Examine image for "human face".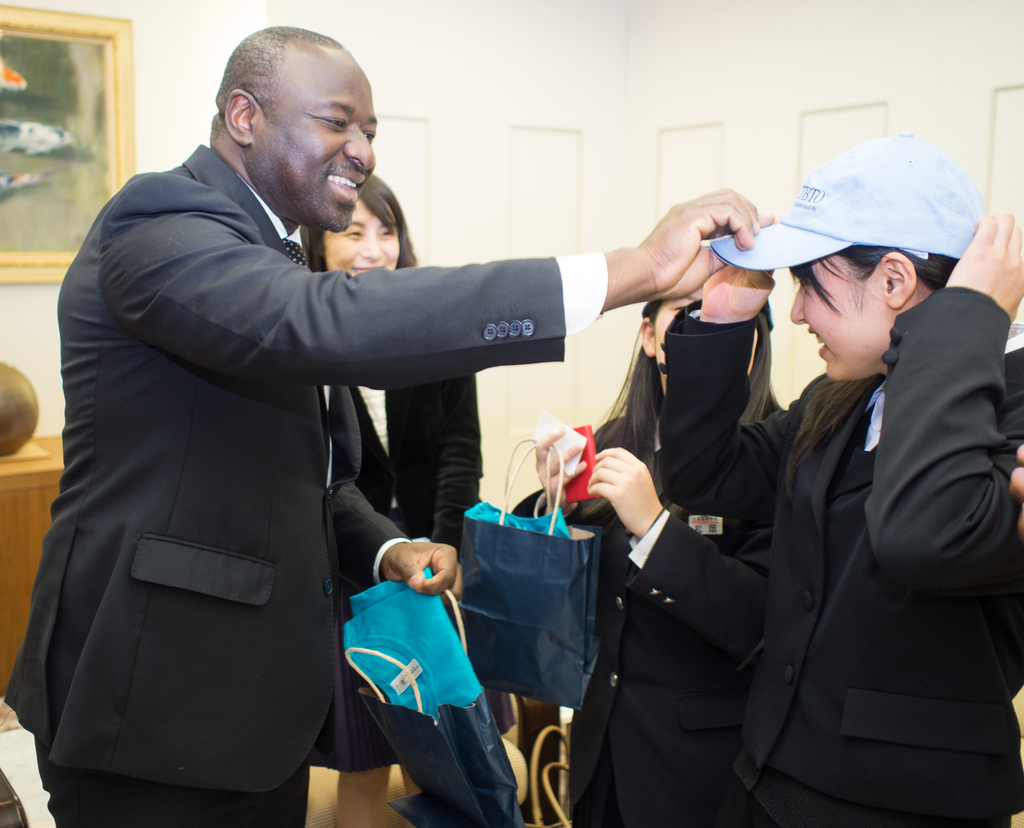
Examination result: pyautogui.locateOnScreen(789, 252, 873, 386).
